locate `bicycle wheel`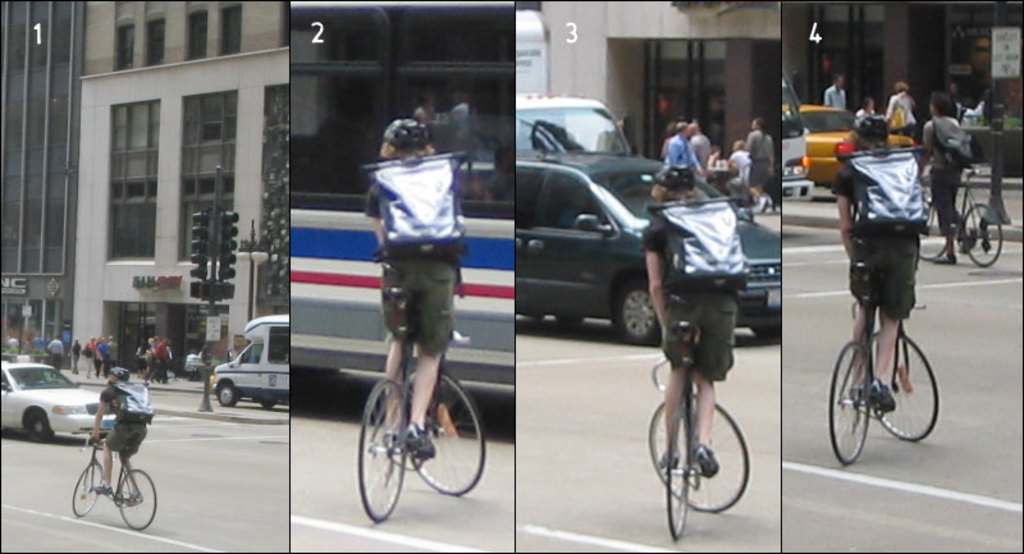
Rect(113, 470, 159, 531)
